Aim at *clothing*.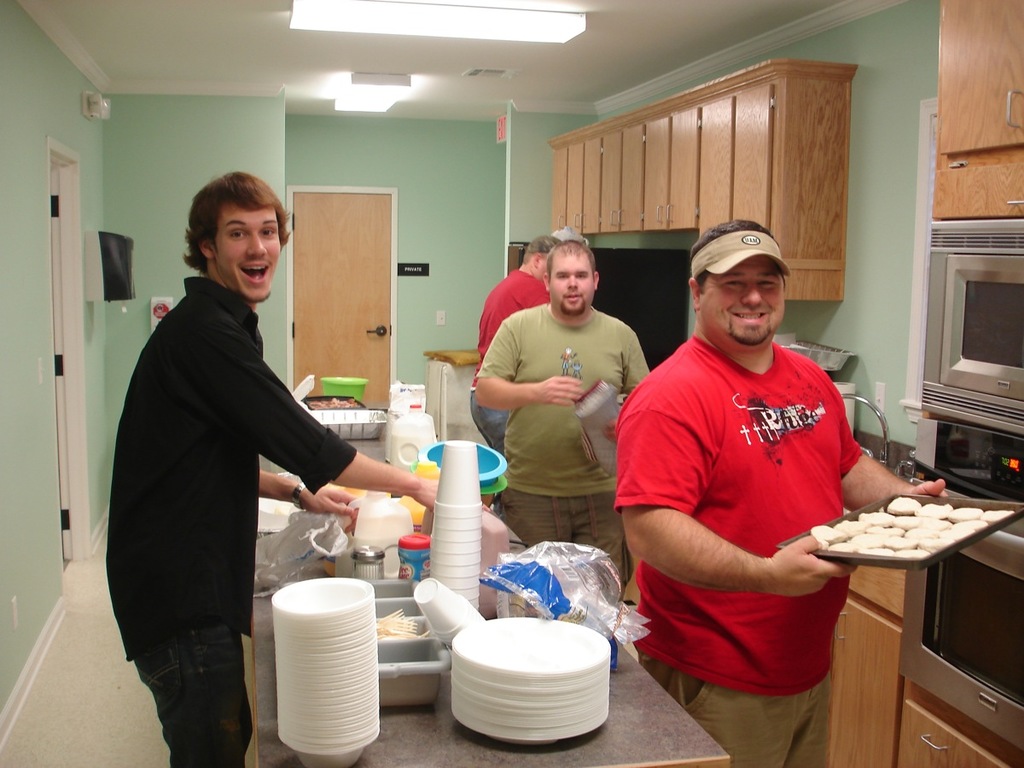
Aimed at box=[637, 292, 873, 706].
